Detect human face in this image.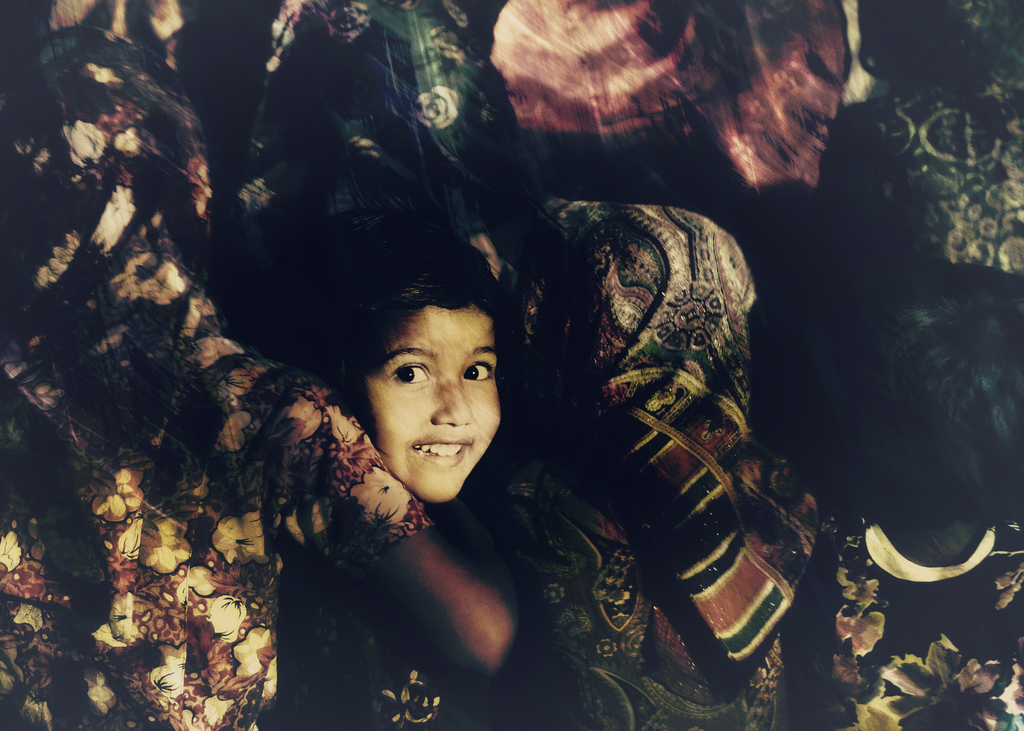
Detection: 362 307 500 507.
